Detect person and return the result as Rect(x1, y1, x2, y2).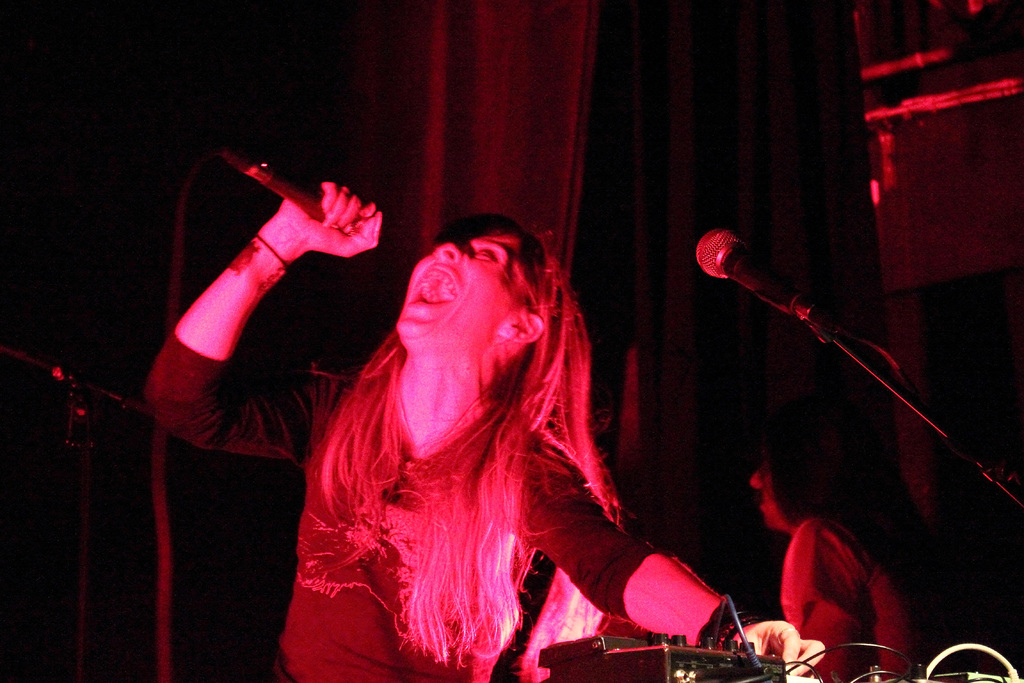
Rect(749, 398, 931, 682).
